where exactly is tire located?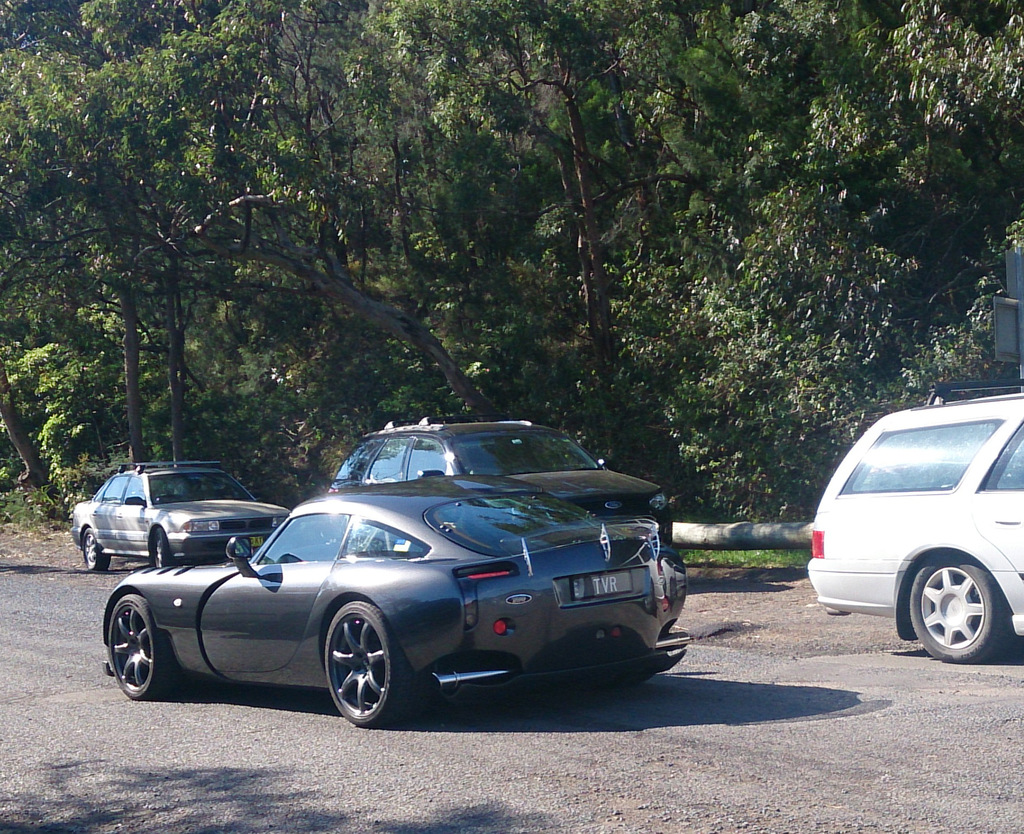
Its bounding box is x1=83, y1=527, x2=108, y2=570.
